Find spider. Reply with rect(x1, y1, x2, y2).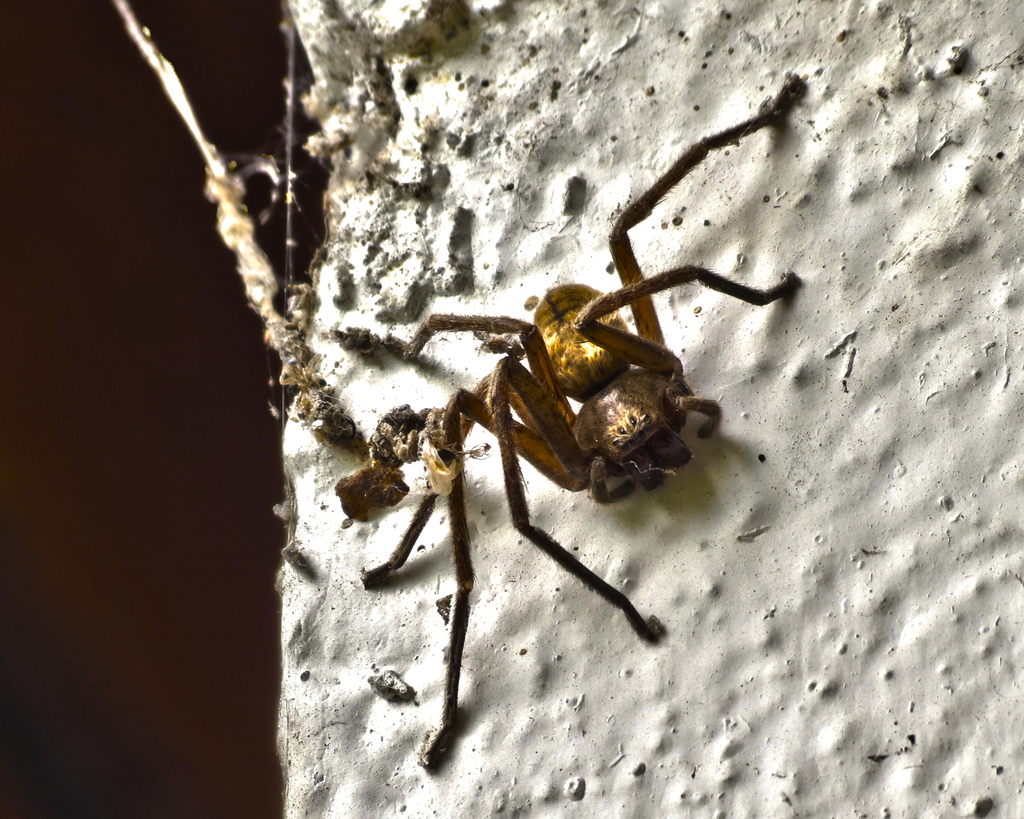
rect(337, 77, 813, 774).
